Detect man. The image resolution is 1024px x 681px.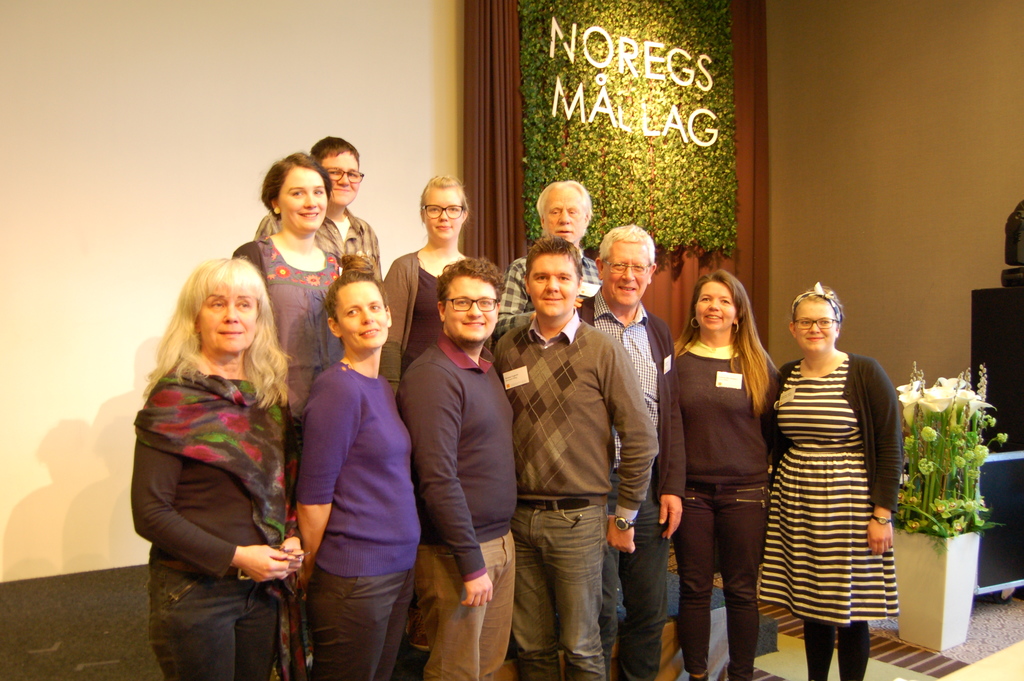
{"left": 251, "top": 133, "right": 386, "bottom": 279}.
